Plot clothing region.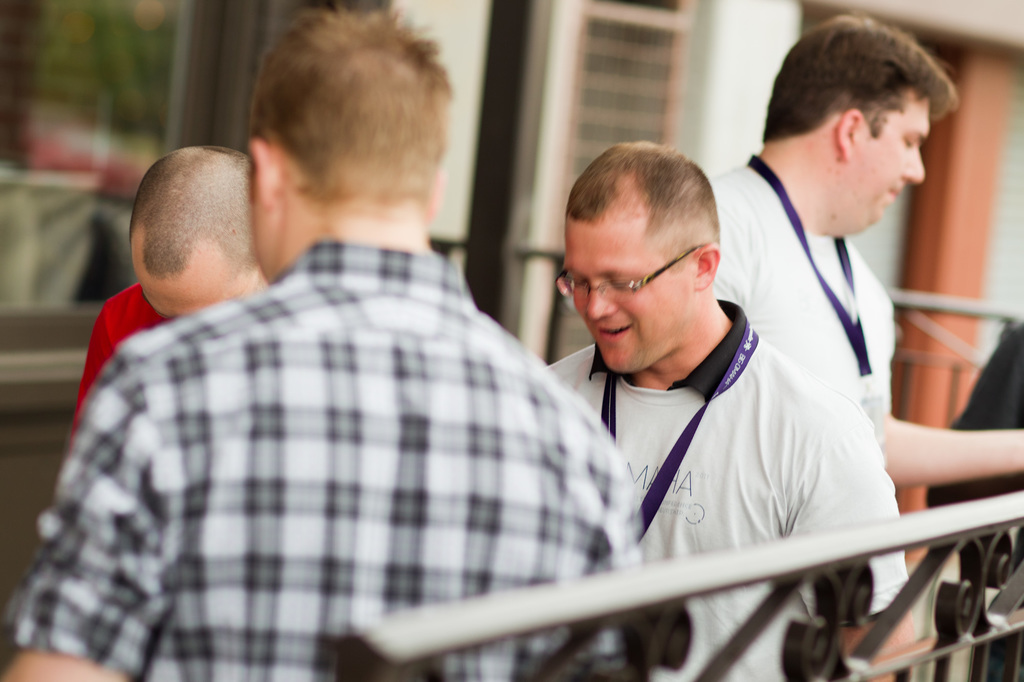
Plotted at 536,322,913,681.
